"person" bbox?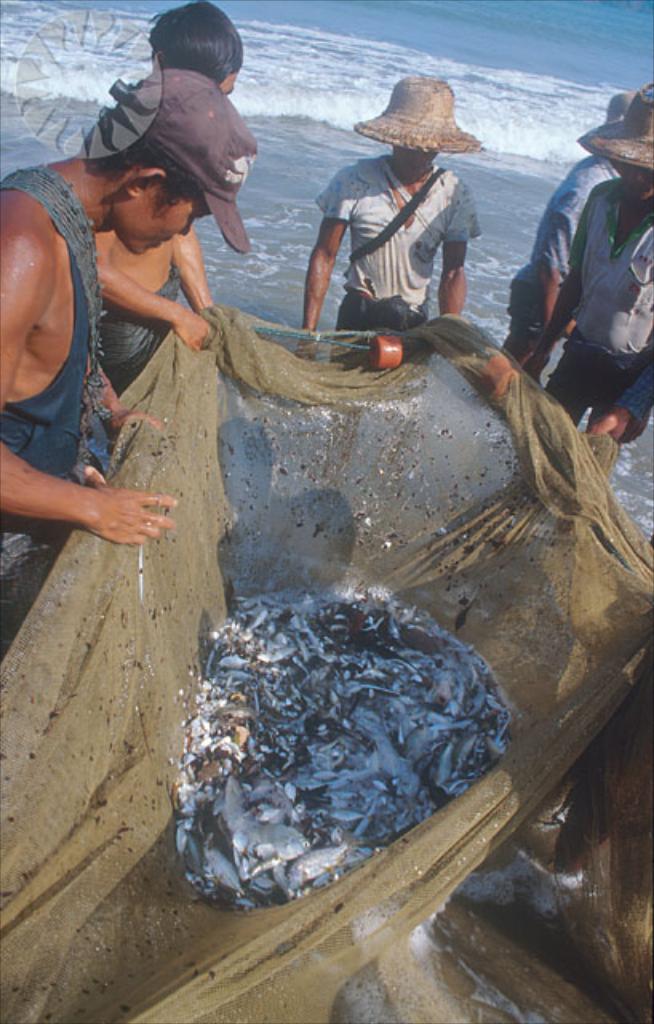
(left=524, top=78, right=652, bottom=461)
